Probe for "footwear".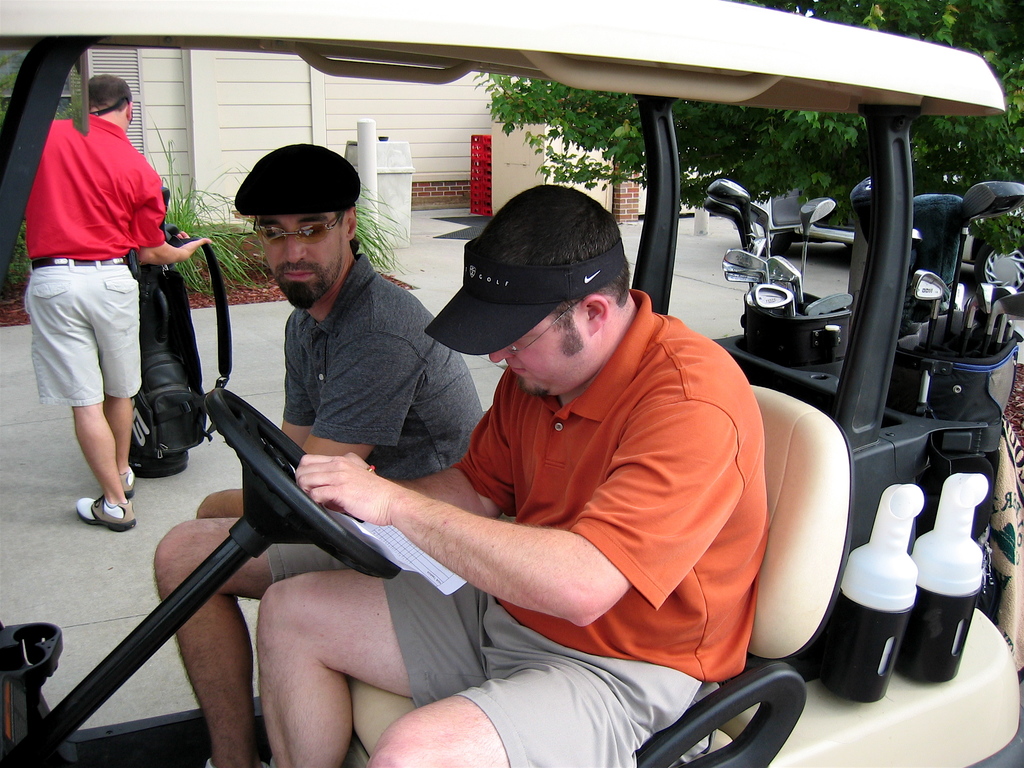
Probe result: (left=122, top=465, right=135, bottom=500).
